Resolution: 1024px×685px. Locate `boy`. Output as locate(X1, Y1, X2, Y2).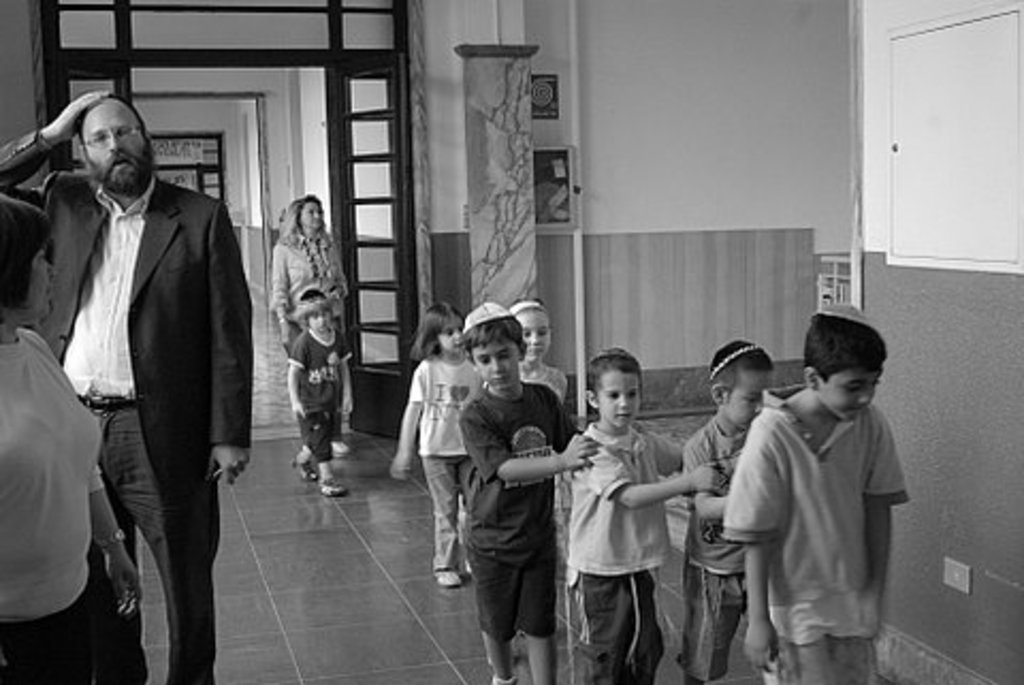
locate(706, 307, 926, 674).
